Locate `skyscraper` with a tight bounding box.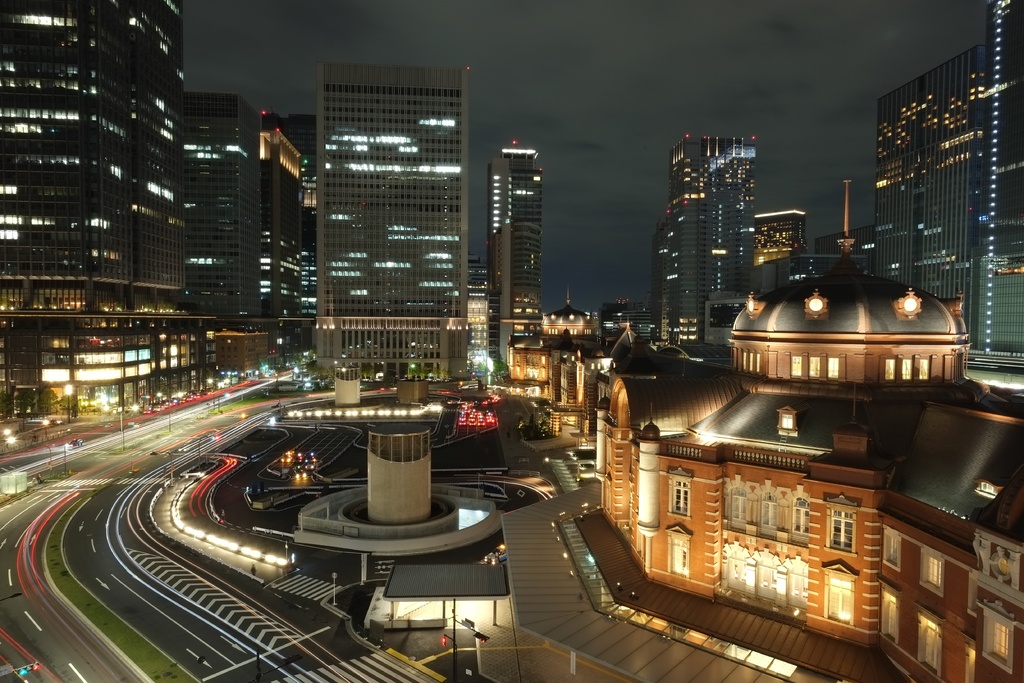
2, 1, 271, 431.
